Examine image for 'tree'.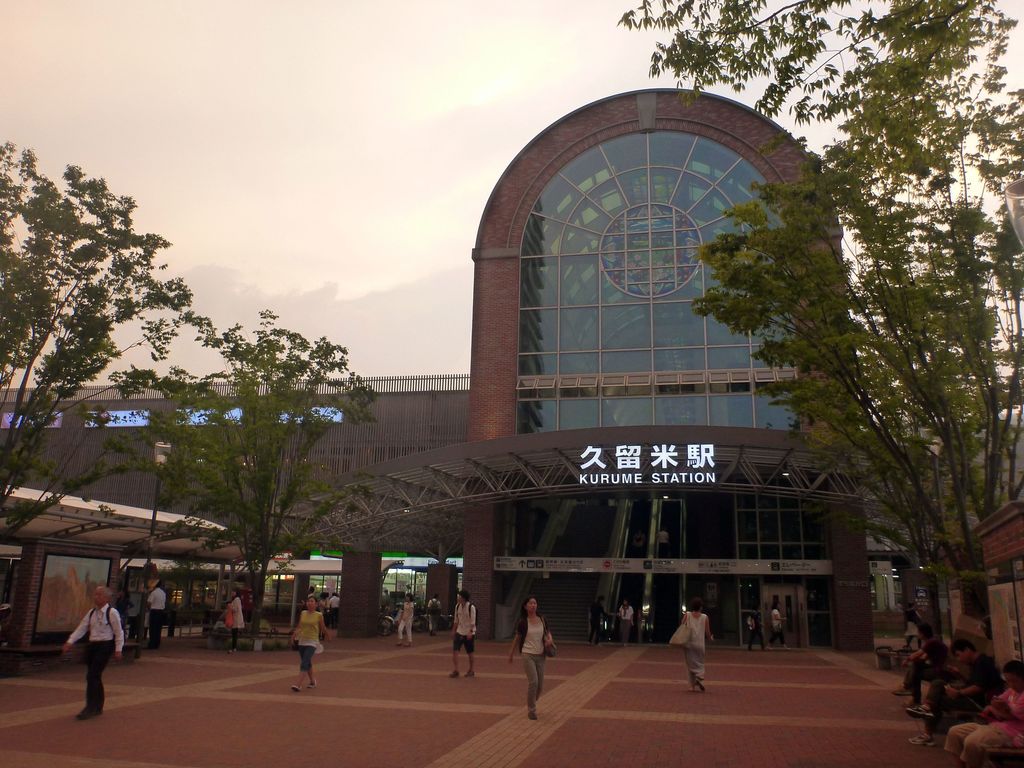
Examination result: box=[153, 283, 371, 617].
